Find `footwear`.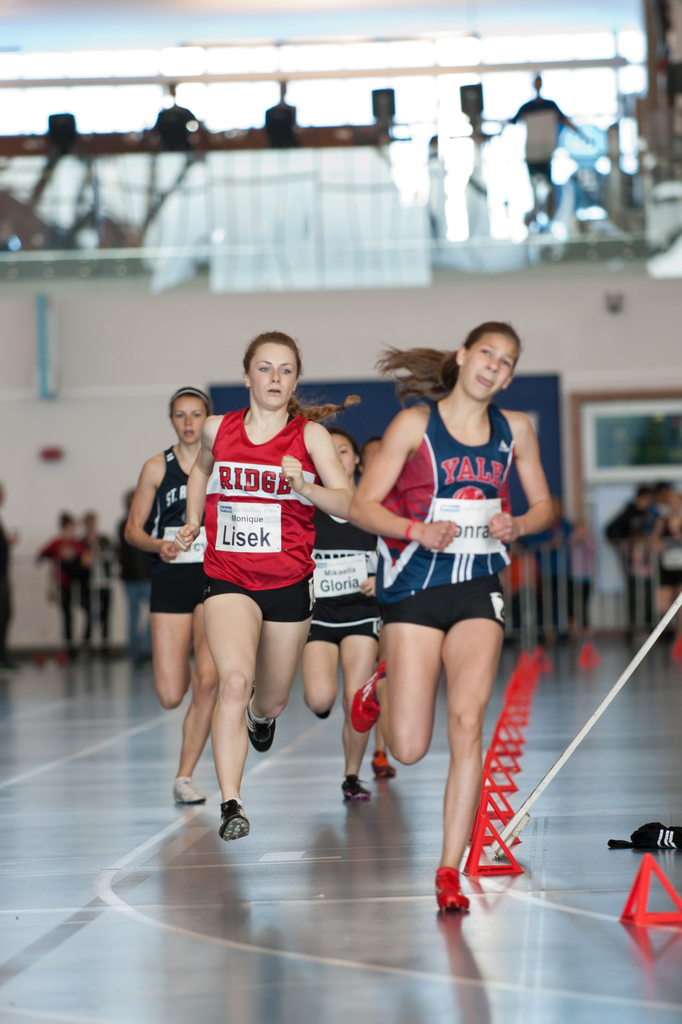
BBox(218, 799, 250, 843).
